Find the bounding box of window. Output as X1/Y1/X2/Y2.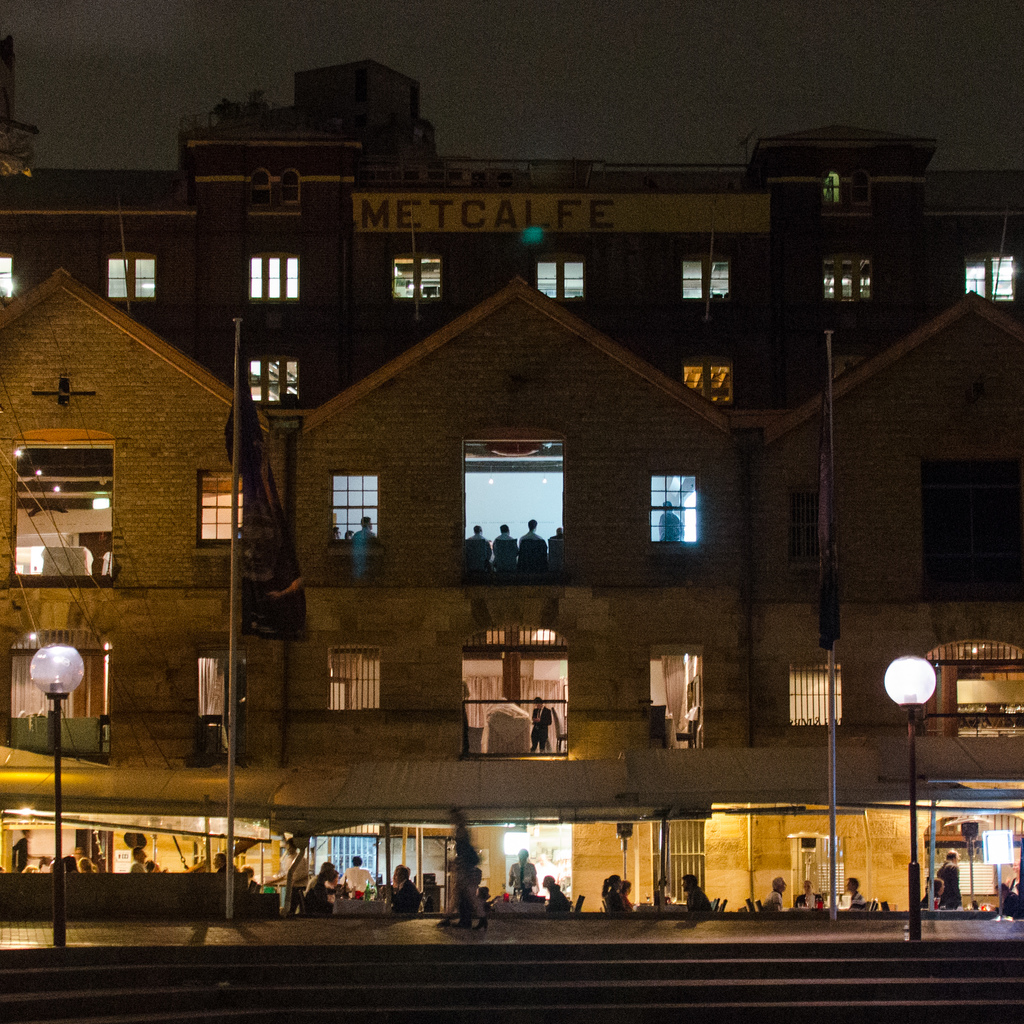
247/255/296/295.
